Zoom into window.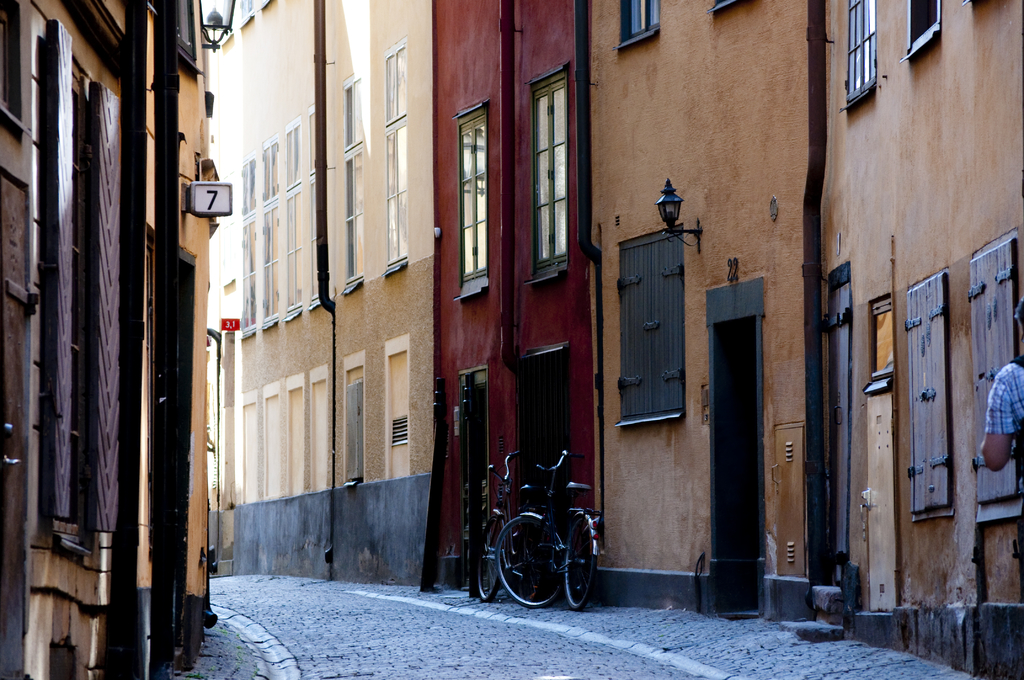
Zoom target: bbox(616, 221, 687, 428).
